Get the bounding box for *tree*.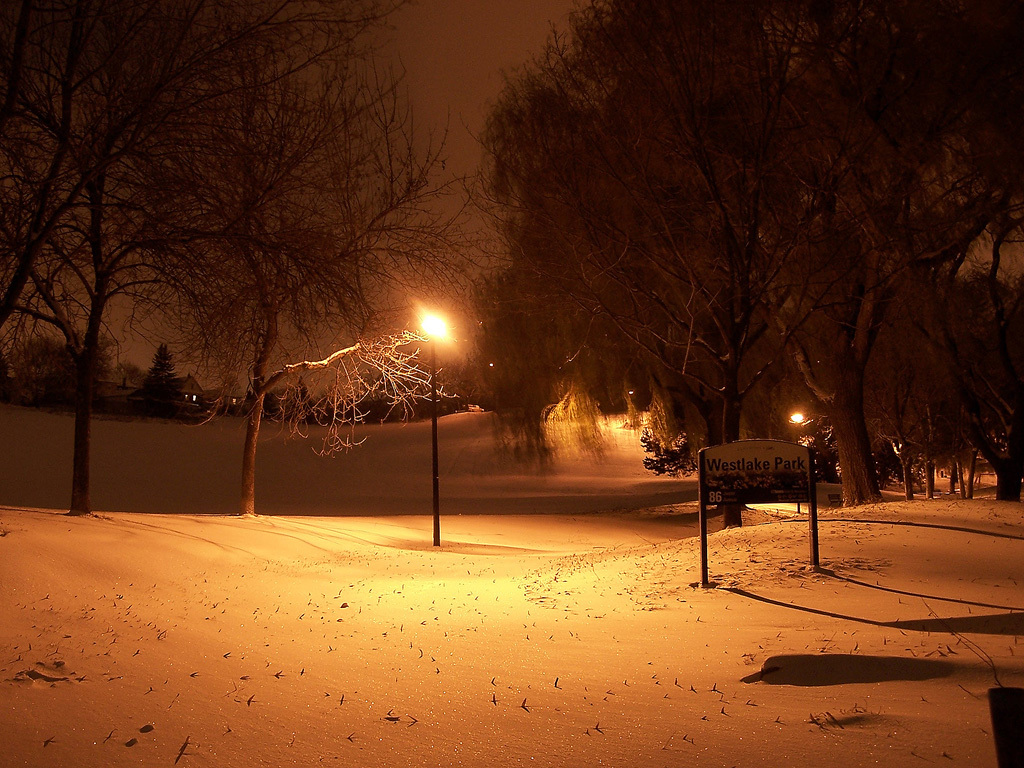
select_region(132, 340, 182, 416).
